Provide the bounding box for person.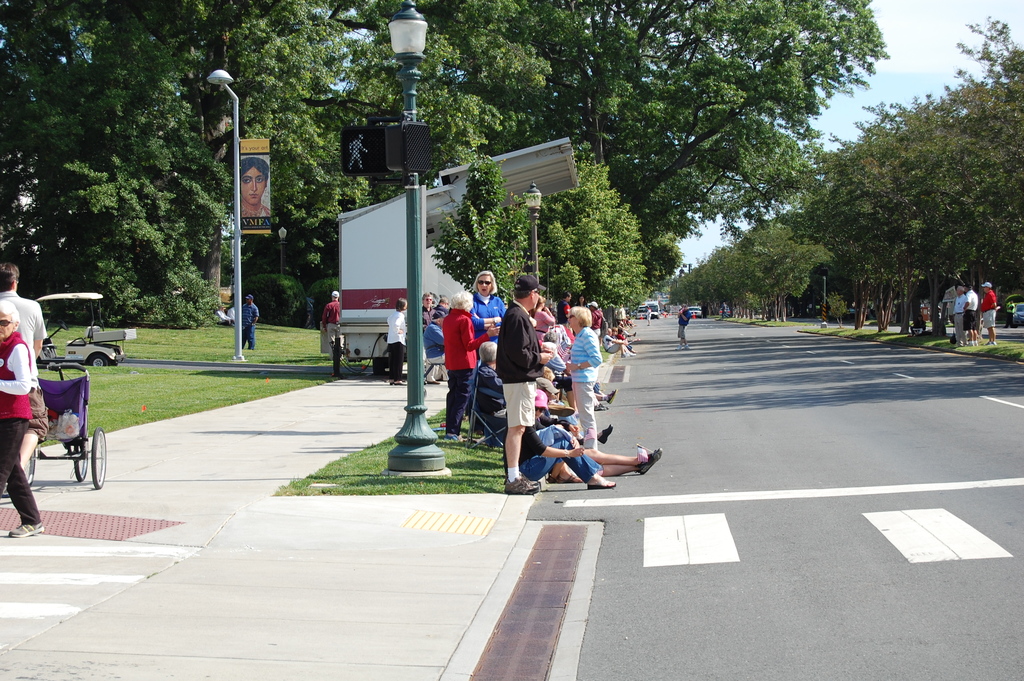
rect(516, 427, 612, 487).
